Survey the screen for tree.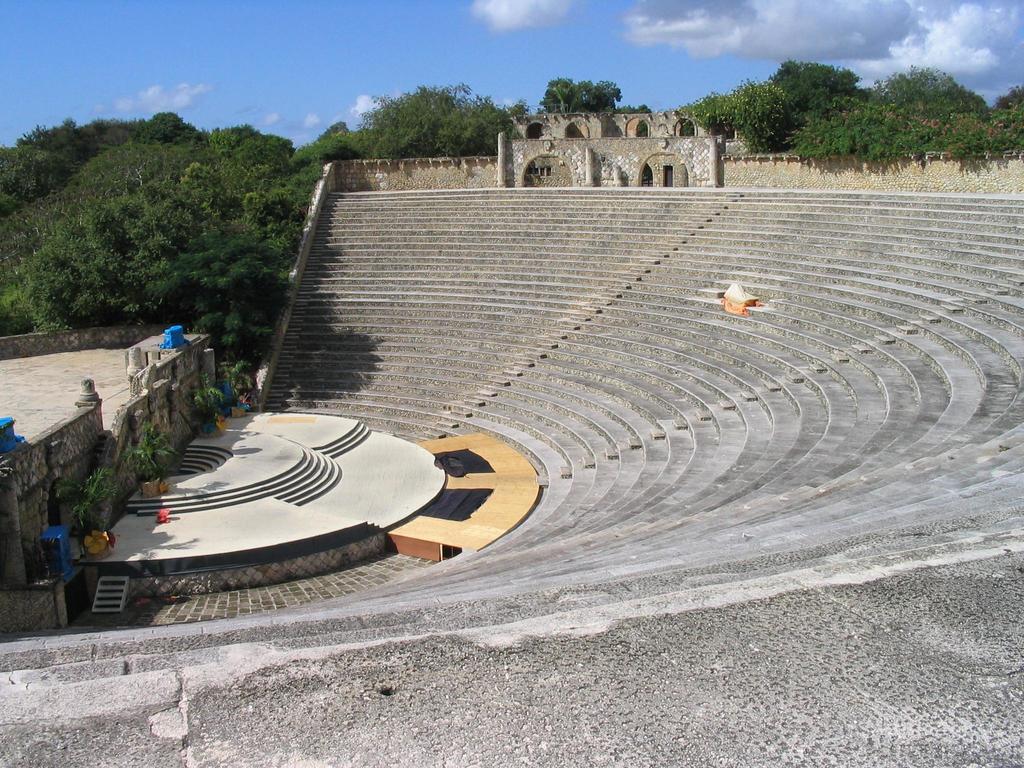
Survey found: crop(262, 161, 328, 319).
